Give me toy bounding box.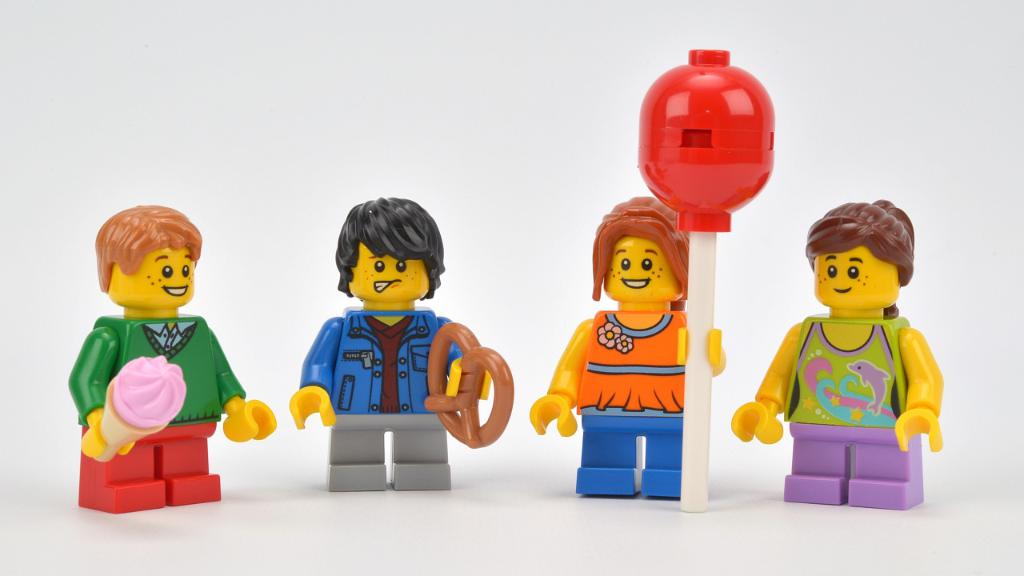
detection(66, 203, 275, 514).
